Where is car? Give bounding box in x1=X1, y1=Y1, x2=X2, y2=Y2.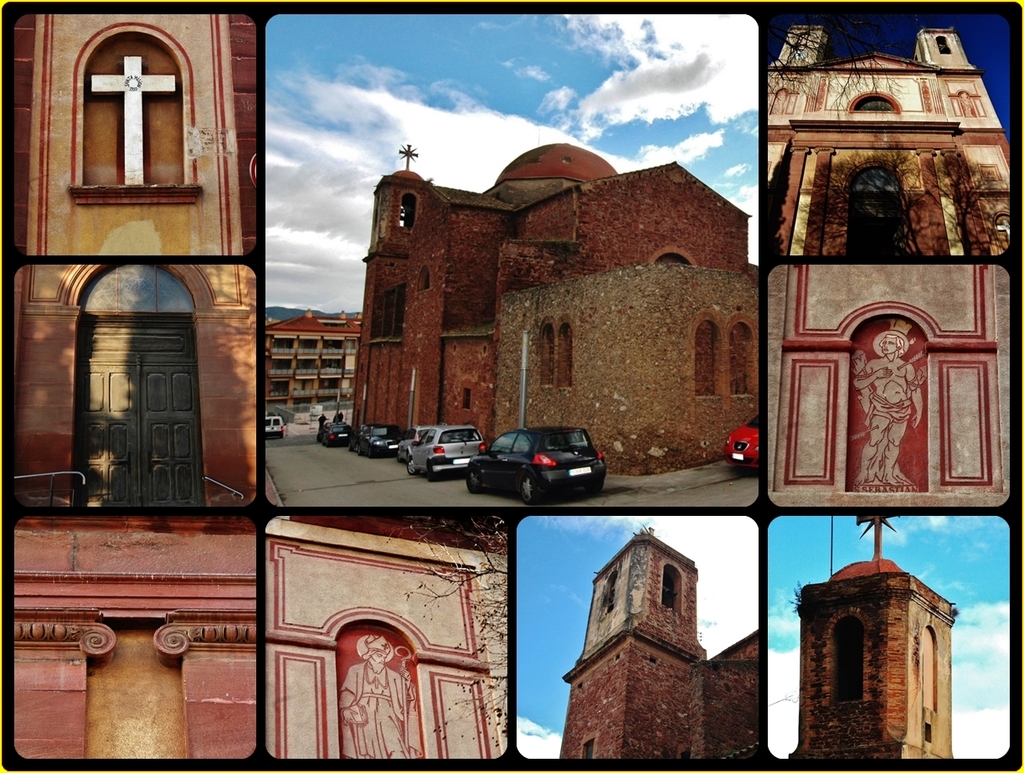
x1=358, y1=419, x2=409, y2=458.
